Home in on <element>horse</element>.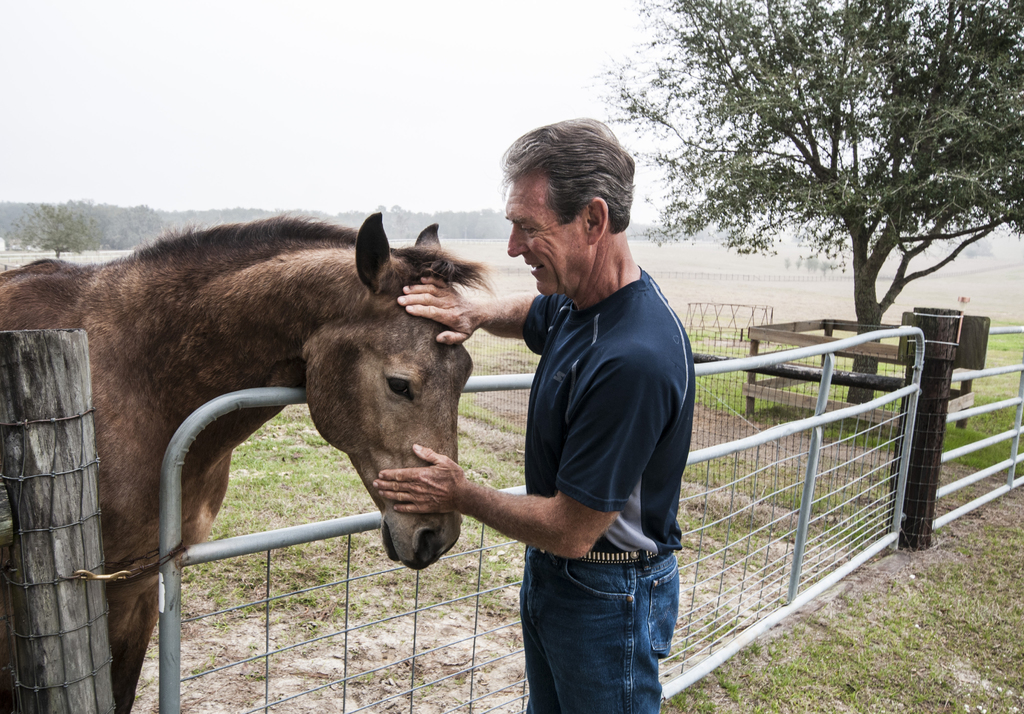
Homed in at left=0, top=213, right=488, bottom=713.
